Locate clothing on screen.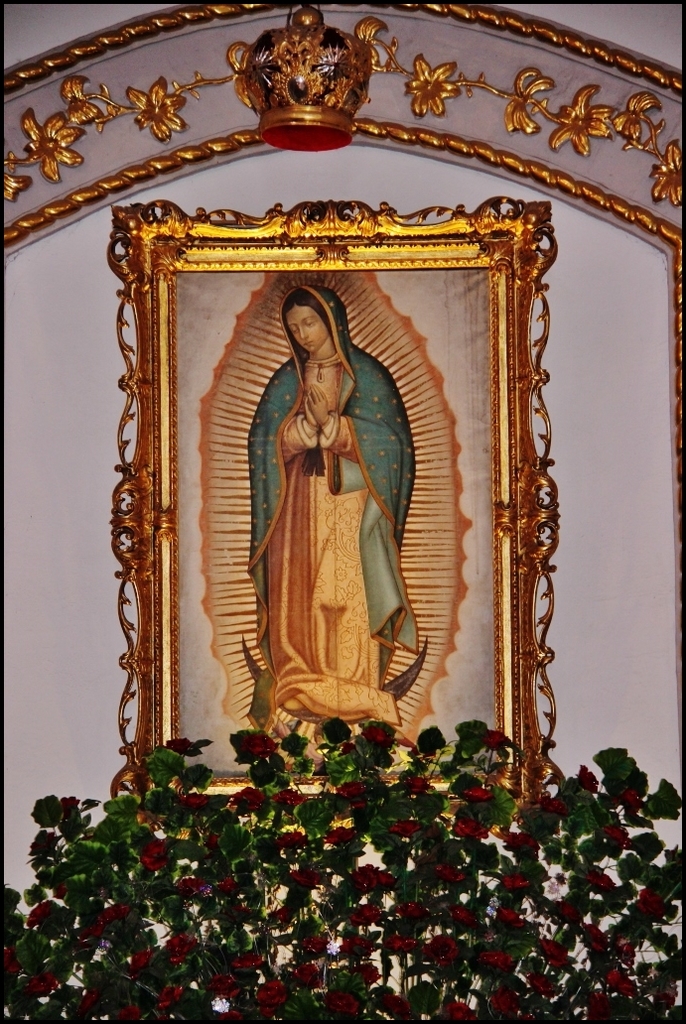
On screen at {"x1": 253, "y1": 304, "x2": 401, "y2": 702}.
